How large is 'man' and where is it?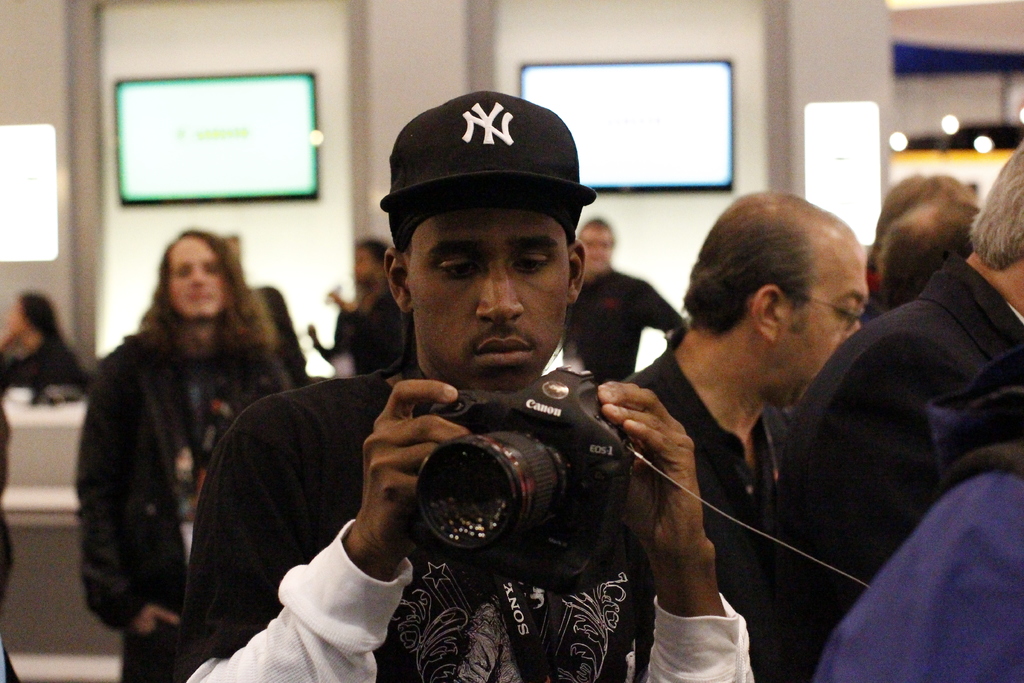
Bounding box: BBox(211, 105, 739, 671).
